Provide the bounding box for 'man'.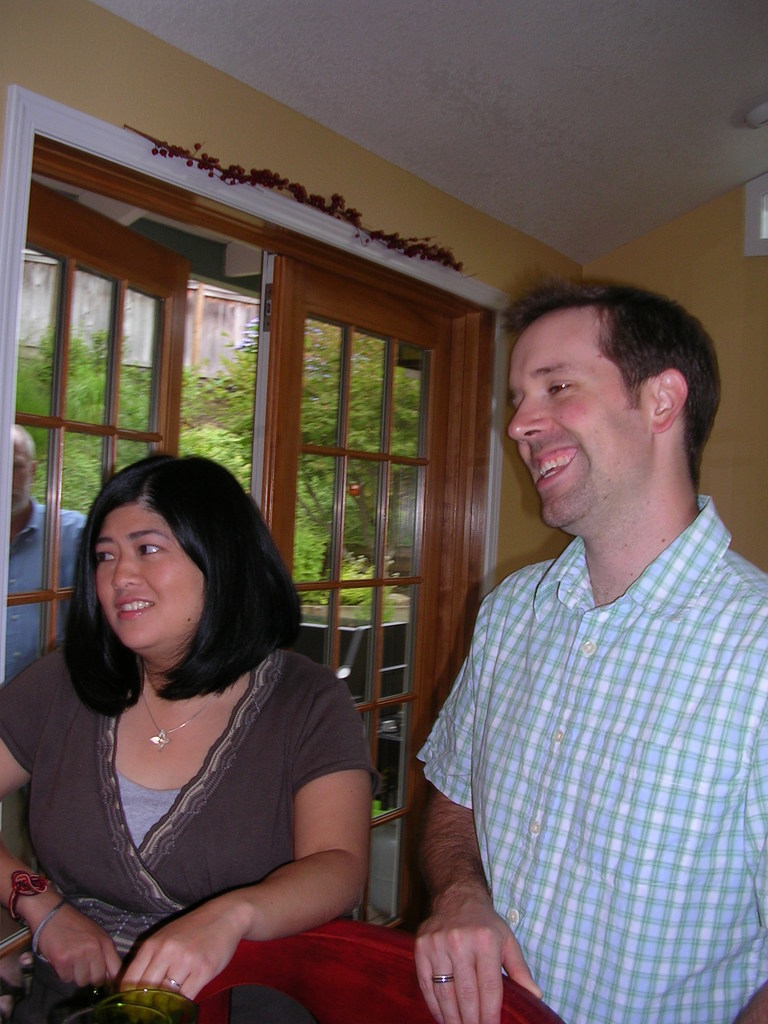
x1=399, y1=245, x2=767, y2=1011.
